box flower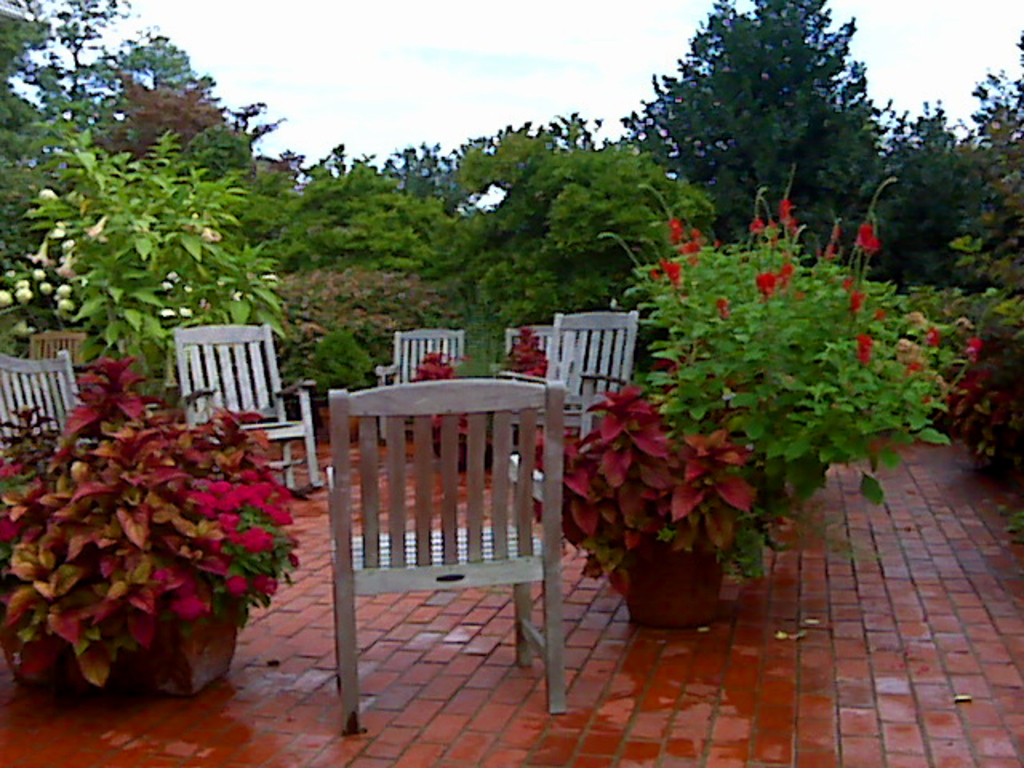
bbox(0, 288, 18, 314)
